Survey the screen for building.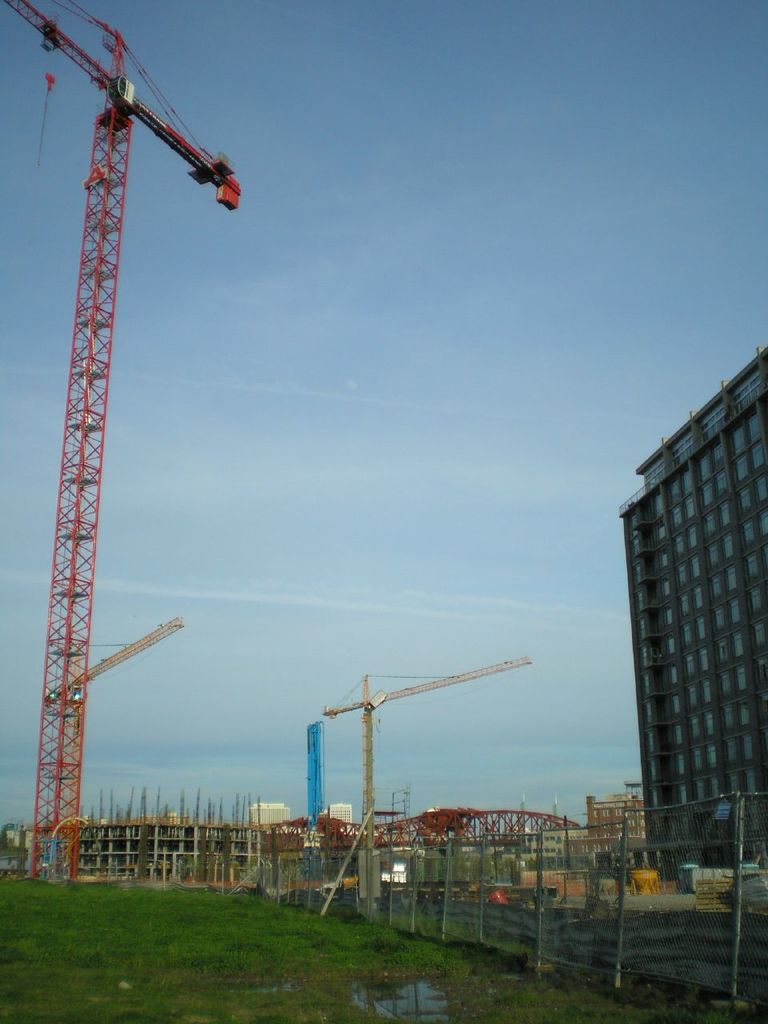
Survey found: <region>620, 345, 767, 882</region>.
